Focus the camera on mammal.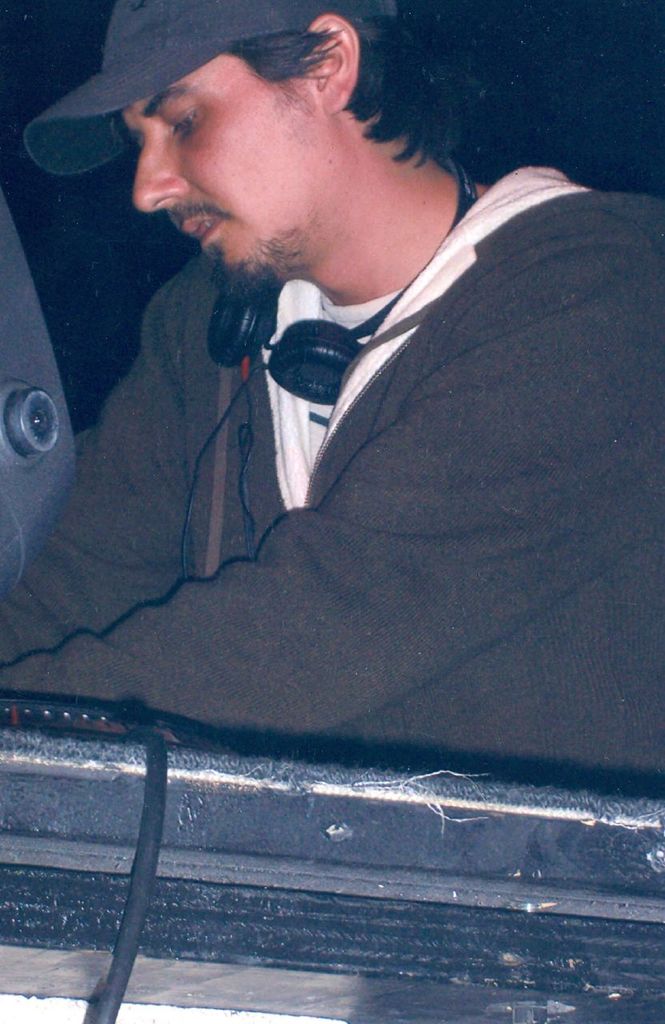
Focus region: x1=0, y1=0, x2=664, y2=788.
